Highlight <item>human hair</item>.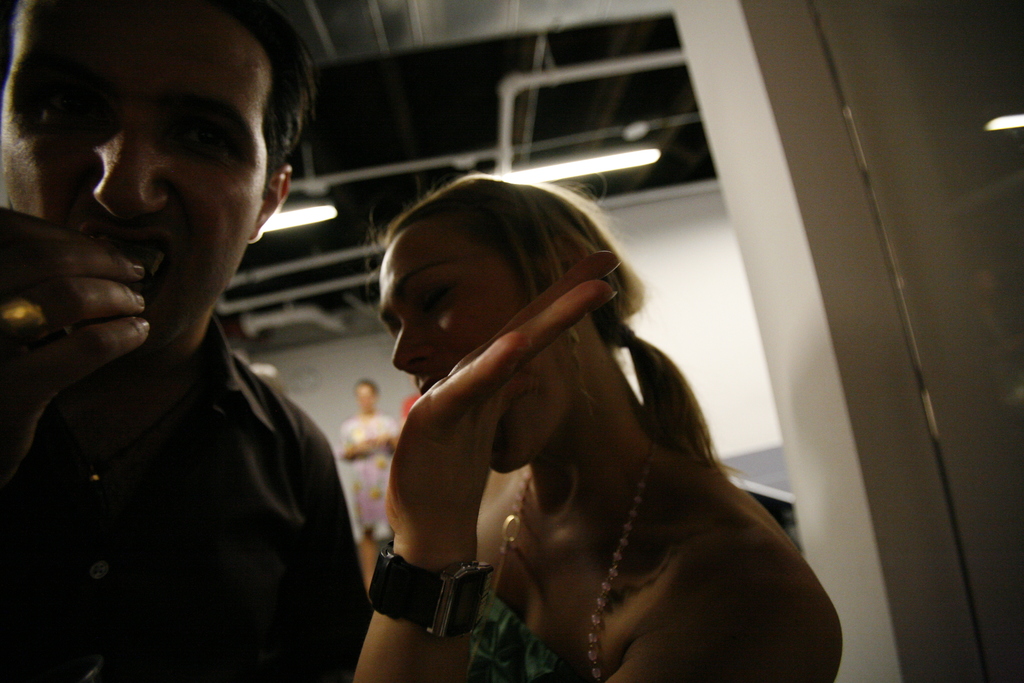
Highlighted region: detection(374, 165, 733, 472).
